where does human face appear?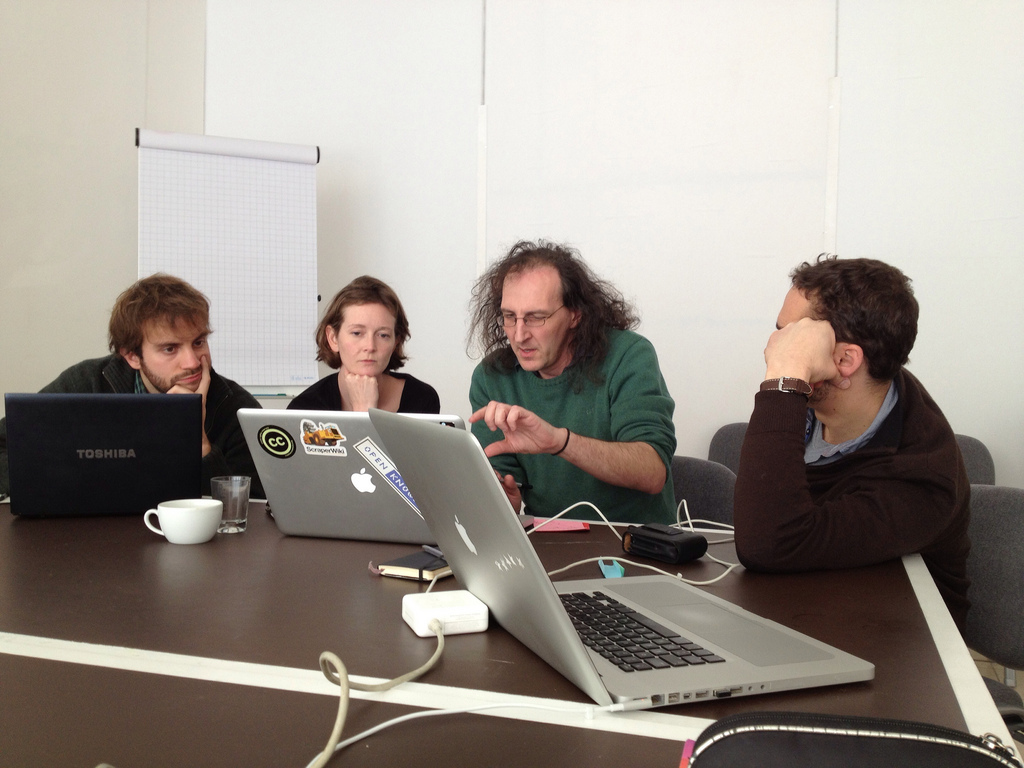
Appears at [x1=140, y1=311, x2=208, y2=395].
